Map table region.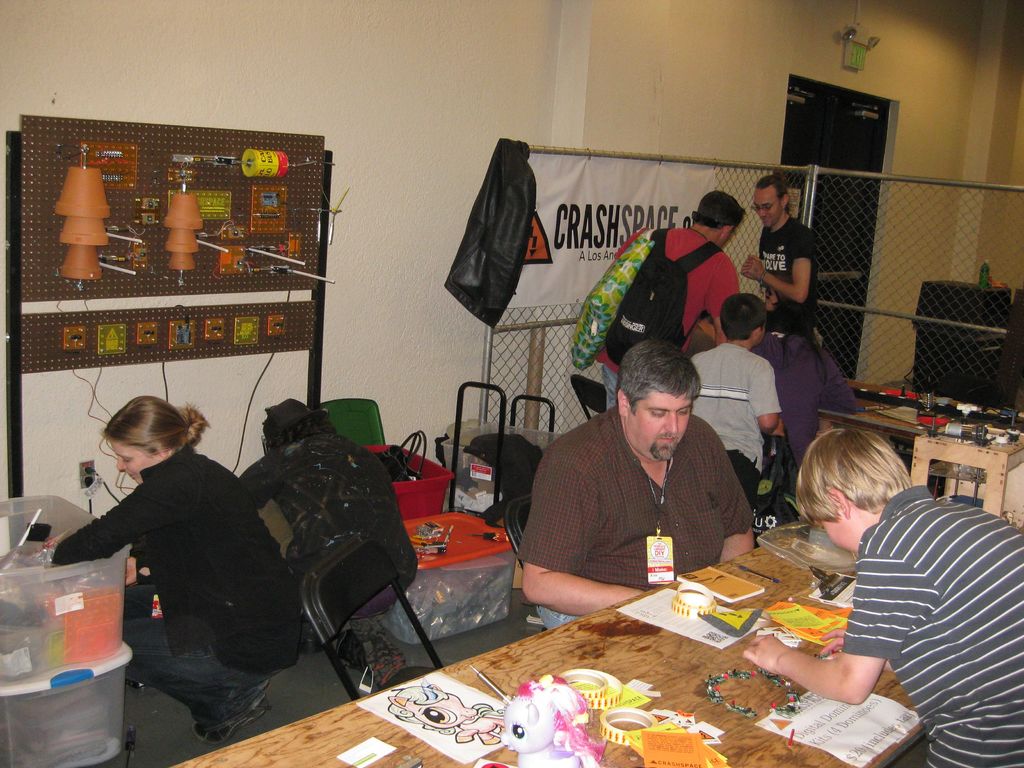
Mapped to (x1=169, y1=532, x2=925, y2=767).
